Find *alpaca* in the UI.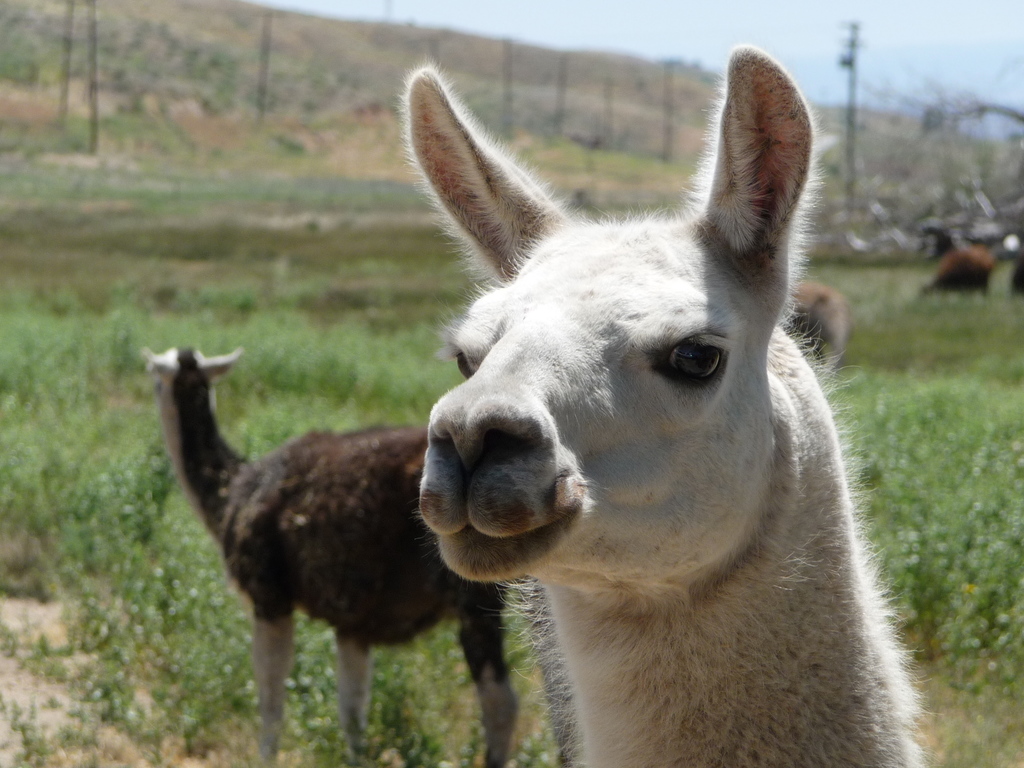
UI element at region(396, 41, 930, 767).
